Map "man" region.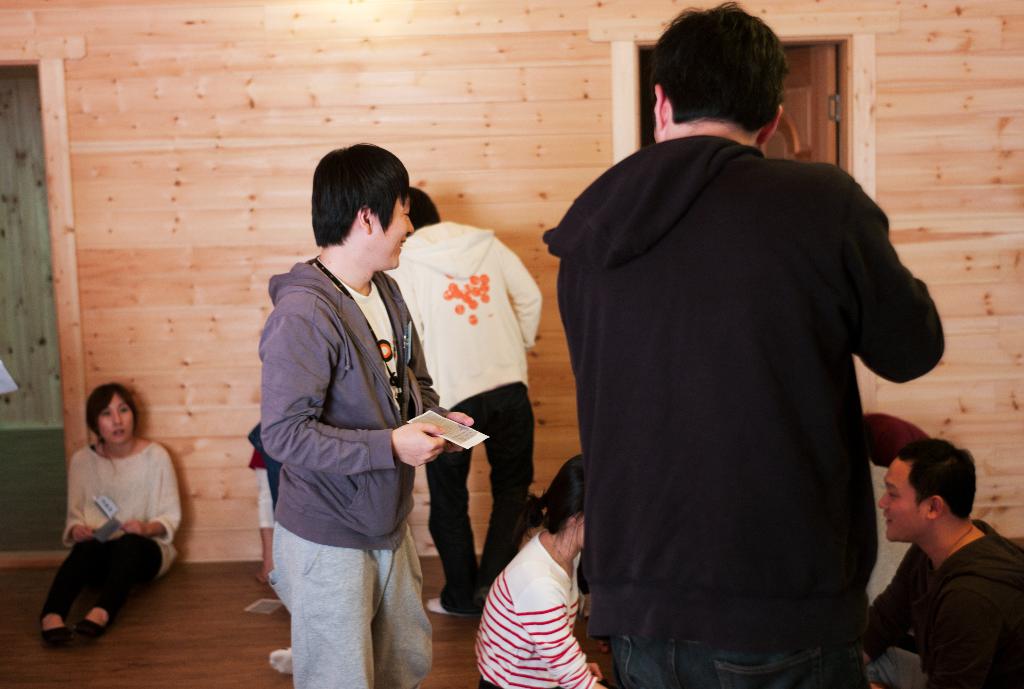
Mapped to x1=239, y1=141, x2=475, y2=688.
